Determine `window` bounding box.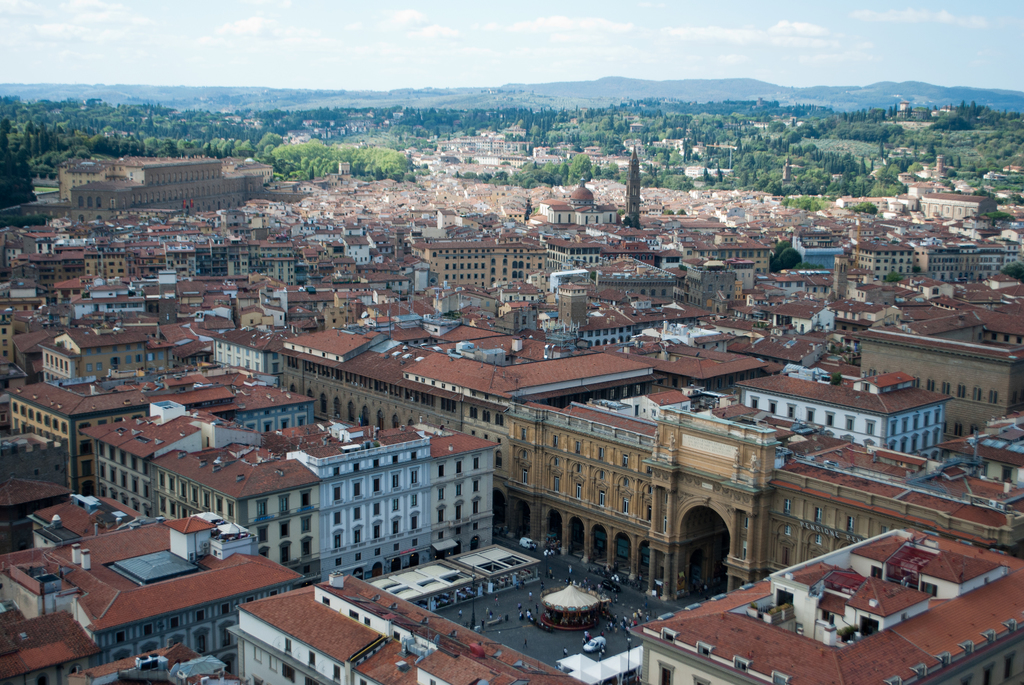
Determined: Rect(554, 480, 559, 492).
